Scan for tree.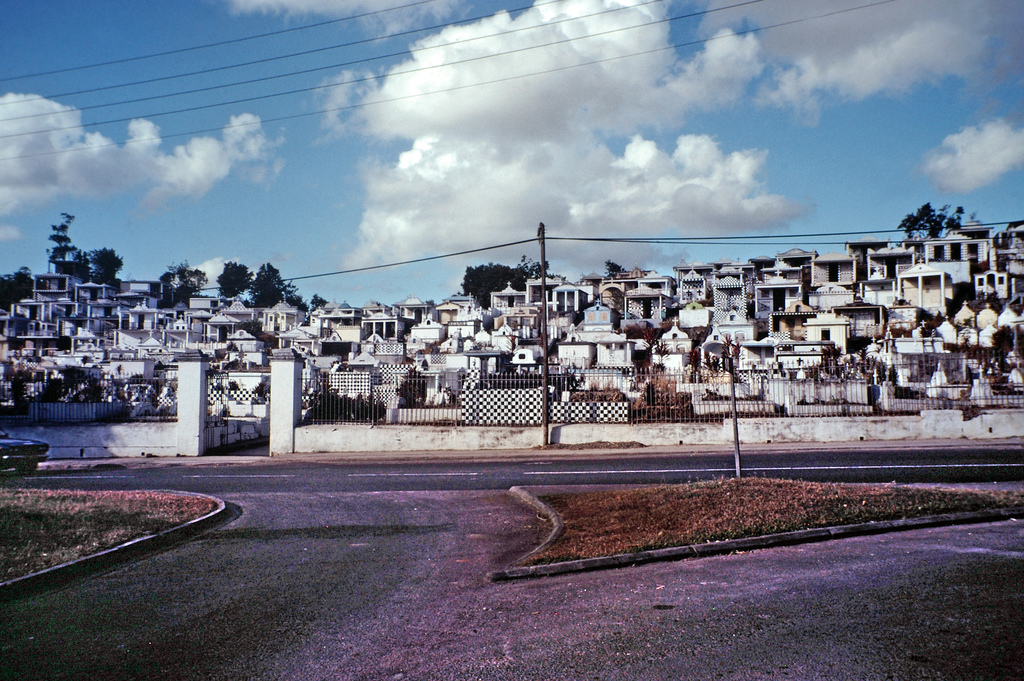
Scan result: bbox=(601, 256, 631, 279).
